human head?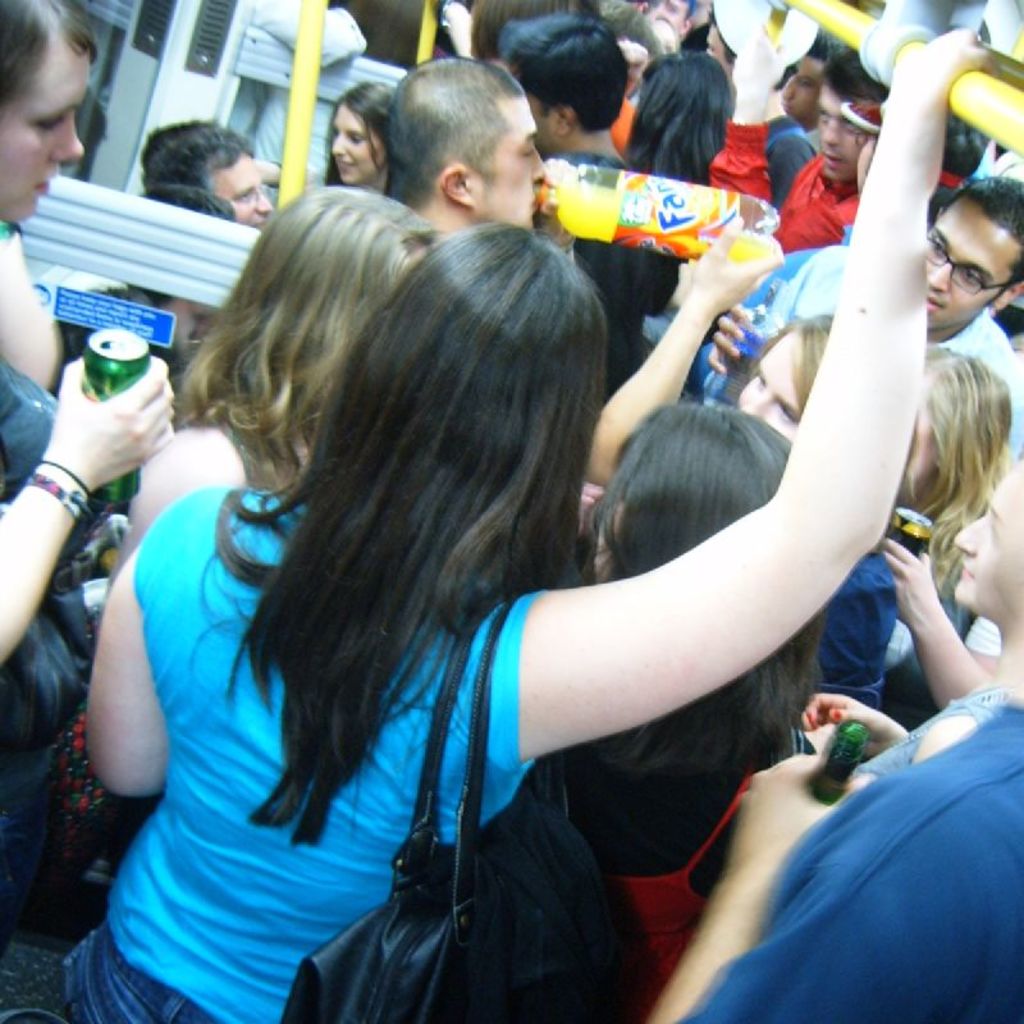
bbox=[143, 132, 271, 227]
